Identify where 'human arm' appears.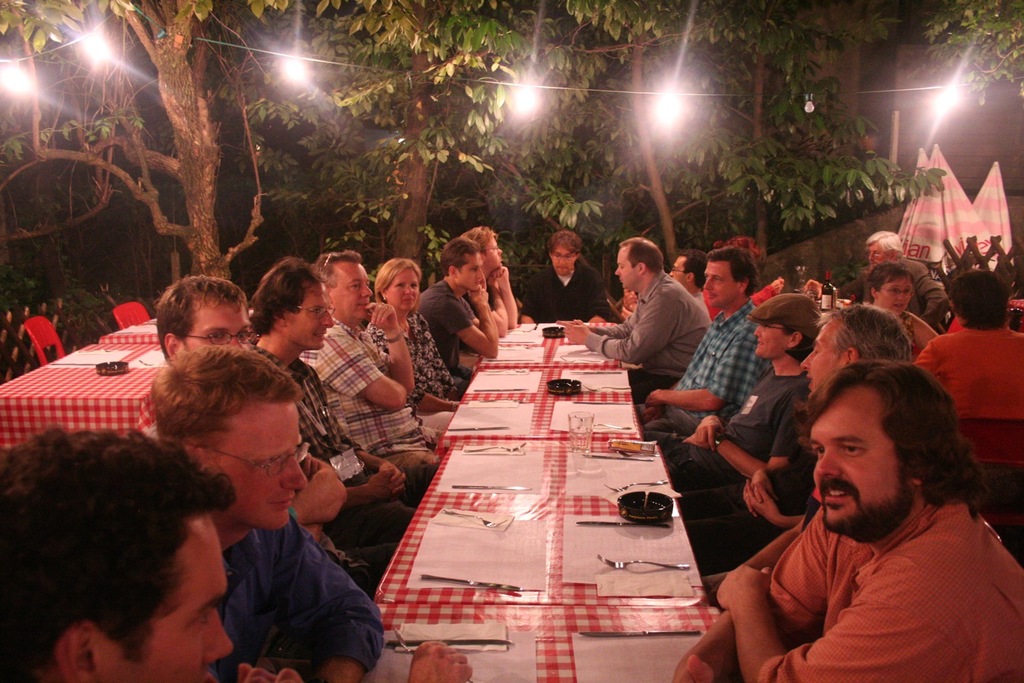
Appears at 522:270:547:327.
